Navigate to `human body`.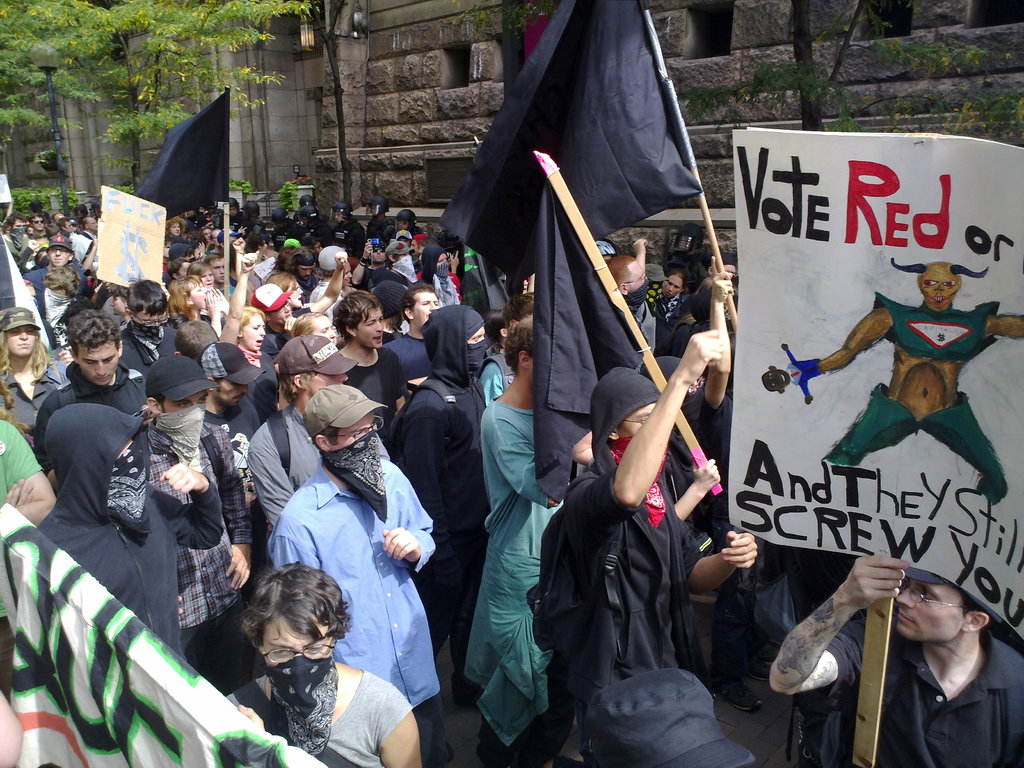
Navigation target: x1=380 y1=297 x2=483 y2=708.
